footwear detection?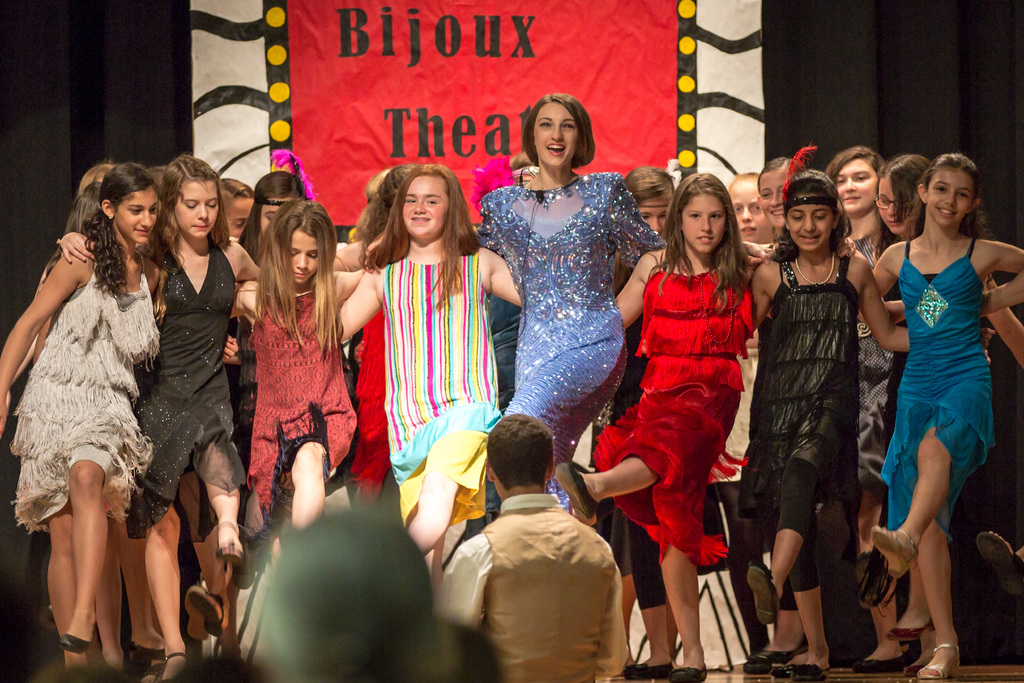
[918, 638, 964, 682]
